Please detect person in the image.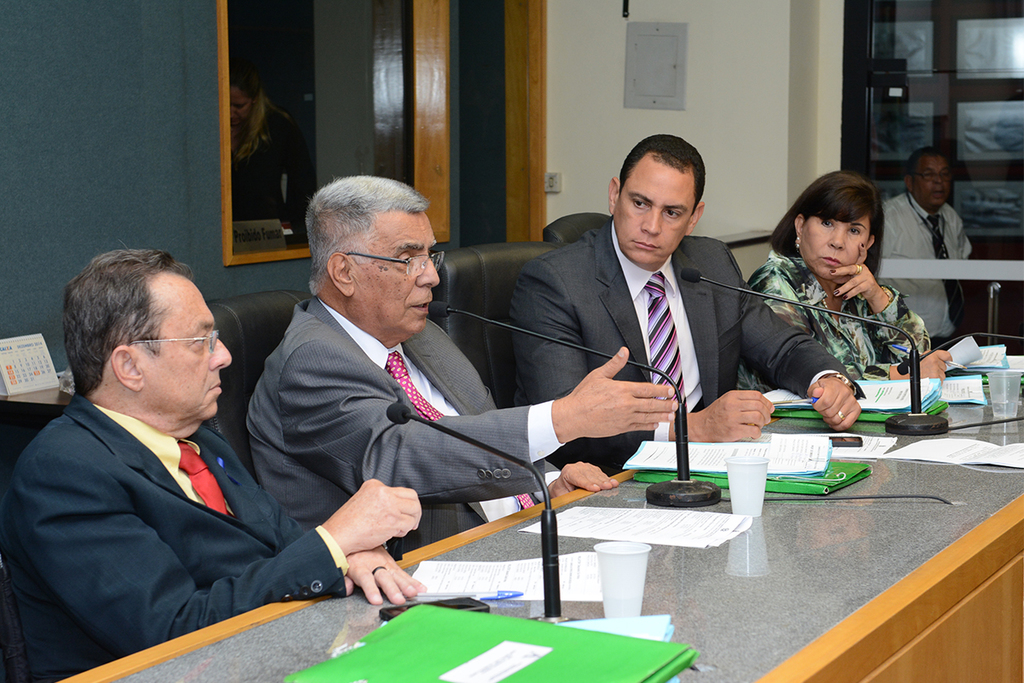
[left=755, top=171, right=926, bottom=388].
